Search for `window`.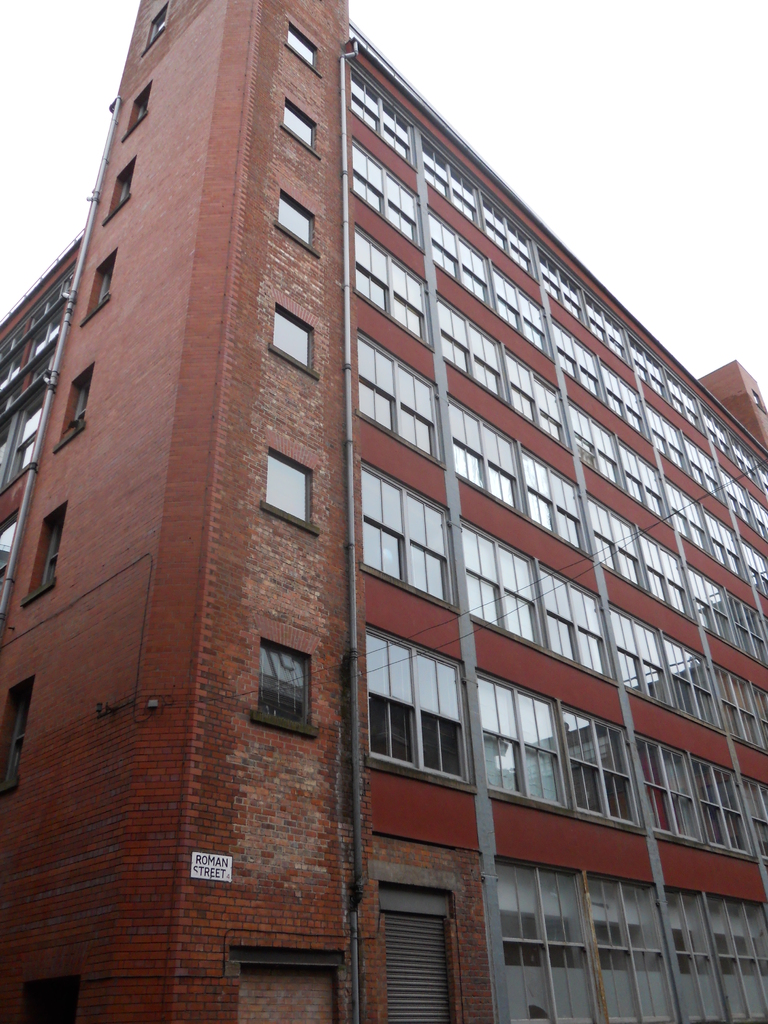
Found at Rect(56, 377, 91, 445).
